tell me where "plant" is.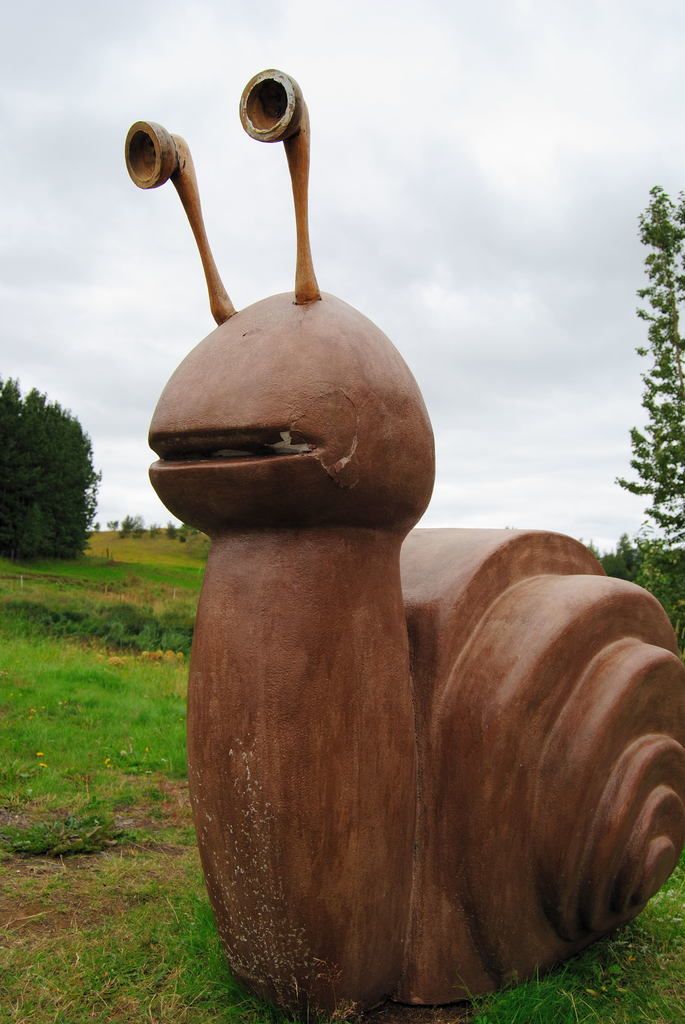
"plant" is at box=[592, 525, 684, 623].
